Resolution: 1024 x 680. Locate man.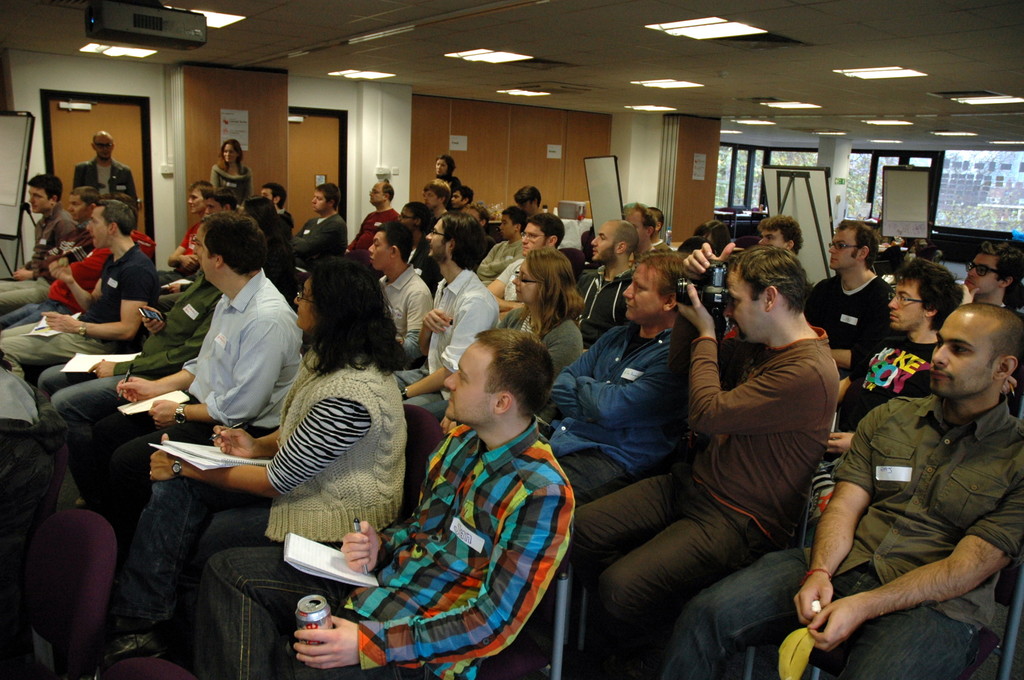
crop(63, 209, 302, 548).
